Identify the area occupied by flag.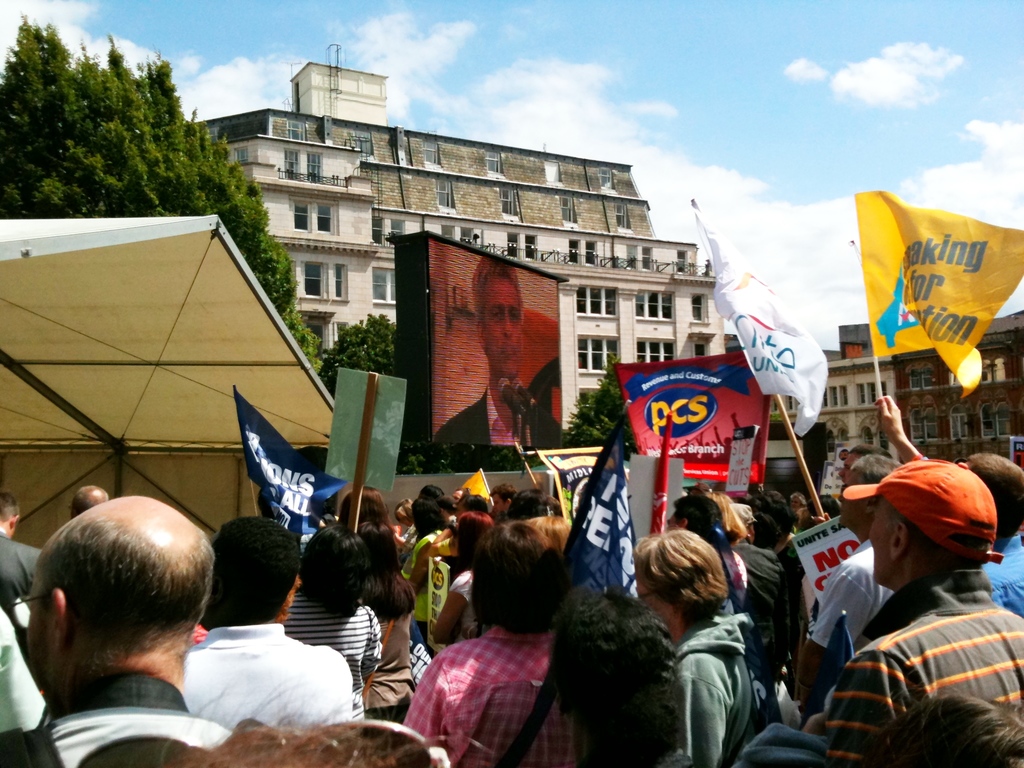
Area: {"left": 237, "top": 384, "right": 342, "bottom": 550}.
